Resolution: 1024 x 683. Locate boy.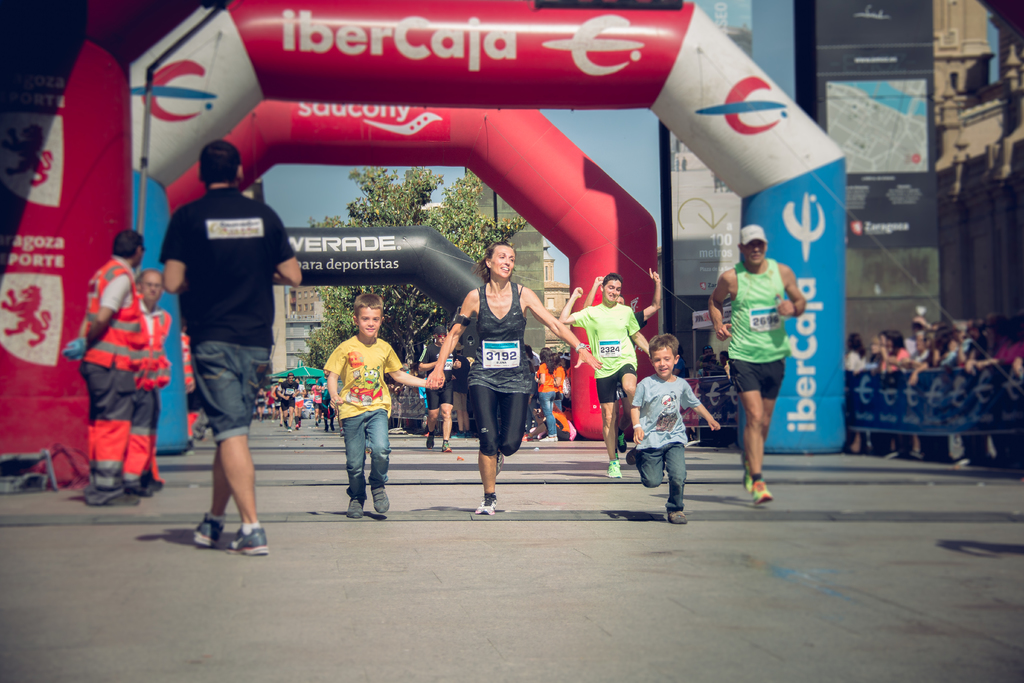
(625,334,719,520).
